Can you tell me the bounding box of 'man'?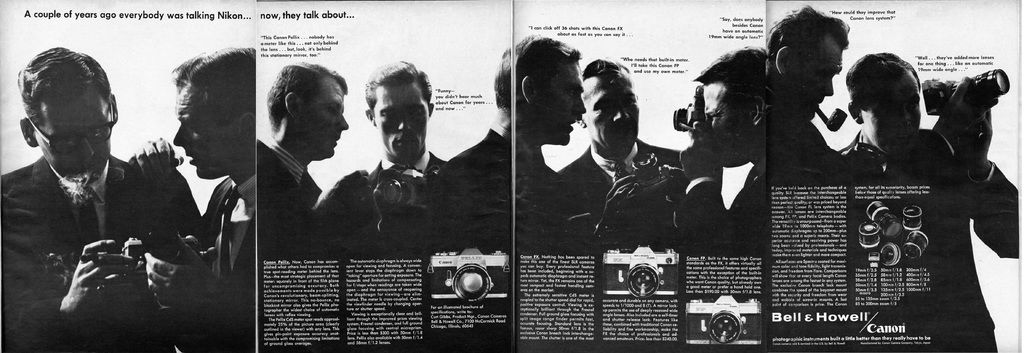
bbox=[125, 45, 255, 352].
